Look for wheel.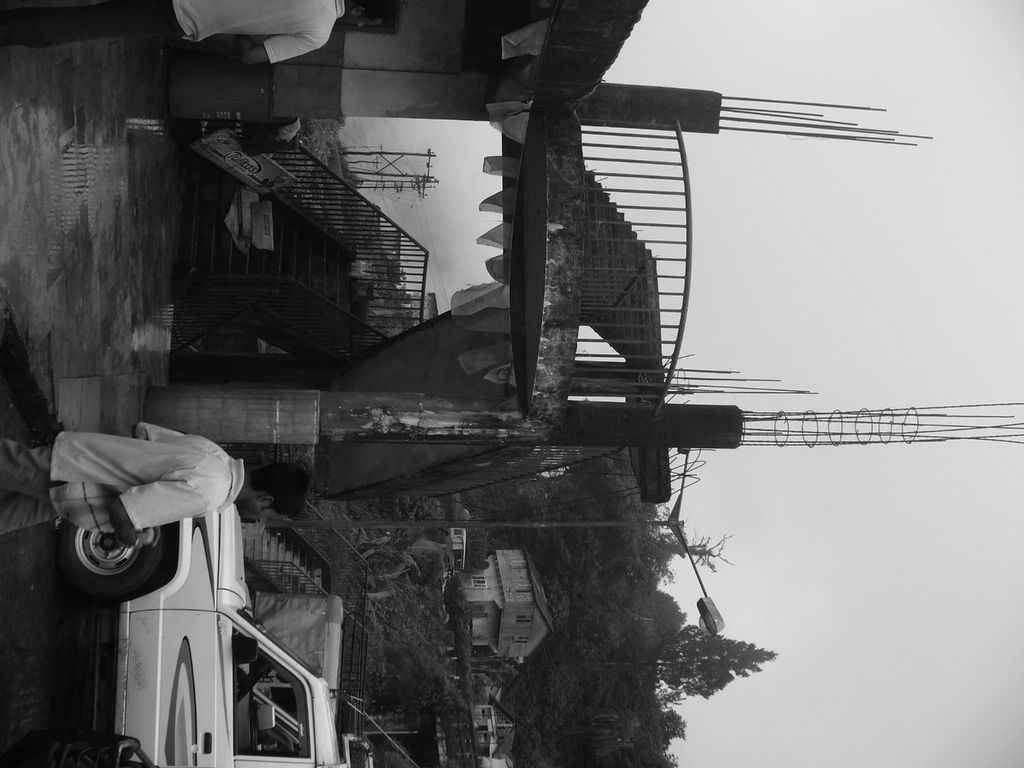
Found: [x1=51, y1=523, x2=165, y2=604].
